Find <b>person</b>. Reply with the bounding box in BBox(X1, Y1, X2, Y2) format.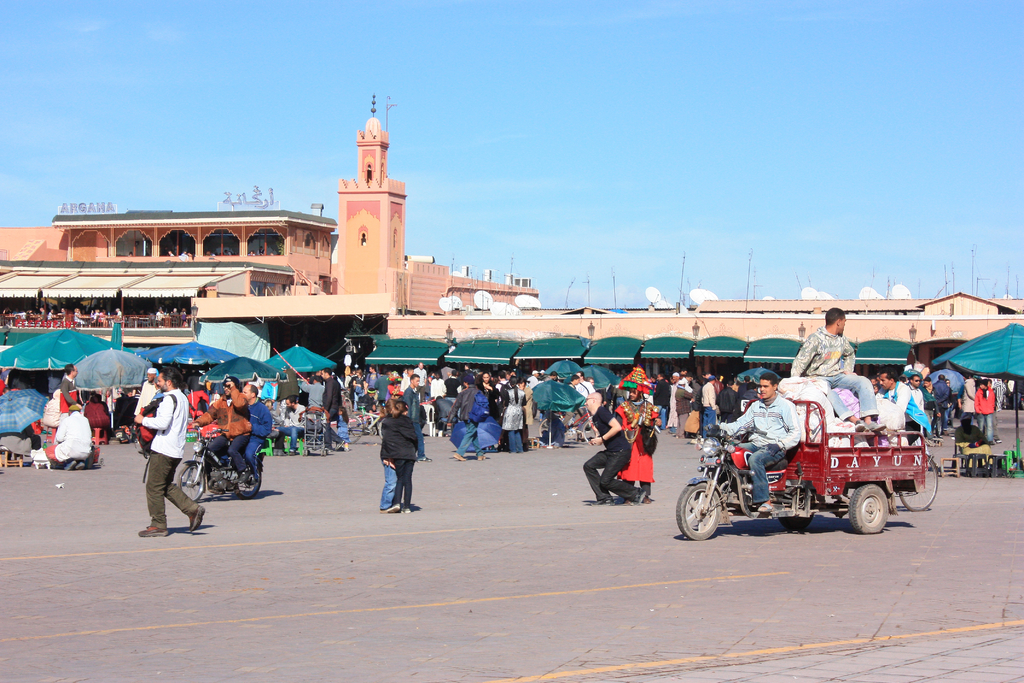
BBox(51, 409, 90, 465).
